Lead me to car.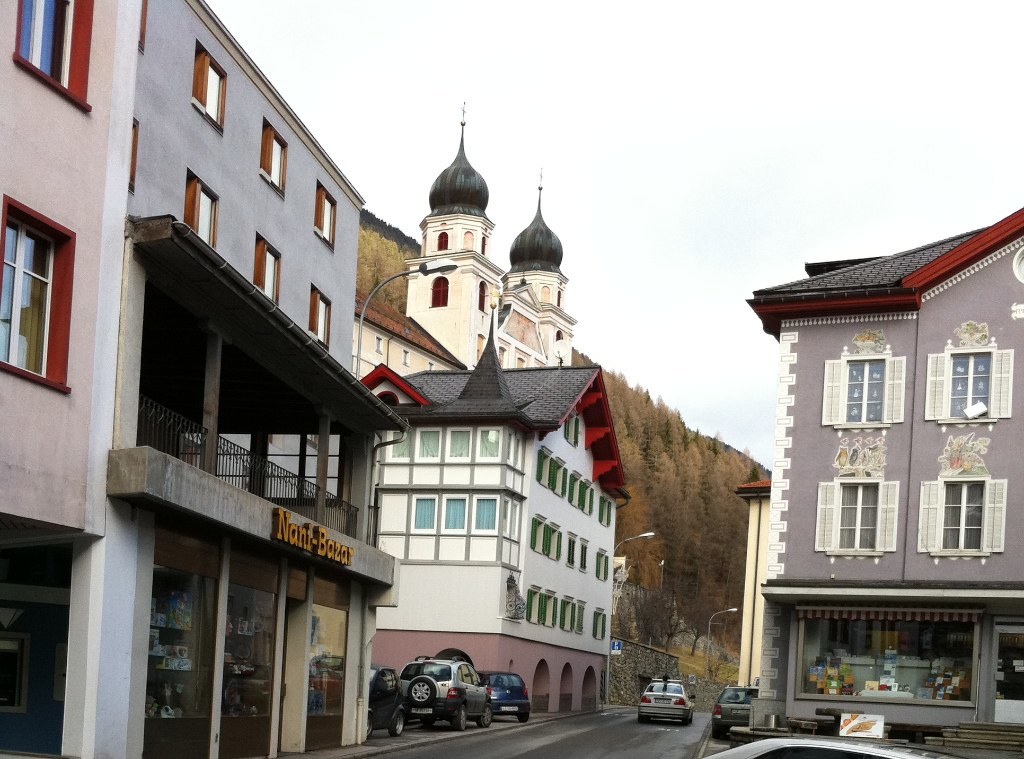
Lead to bbox=[369, 673, 401, 738].
